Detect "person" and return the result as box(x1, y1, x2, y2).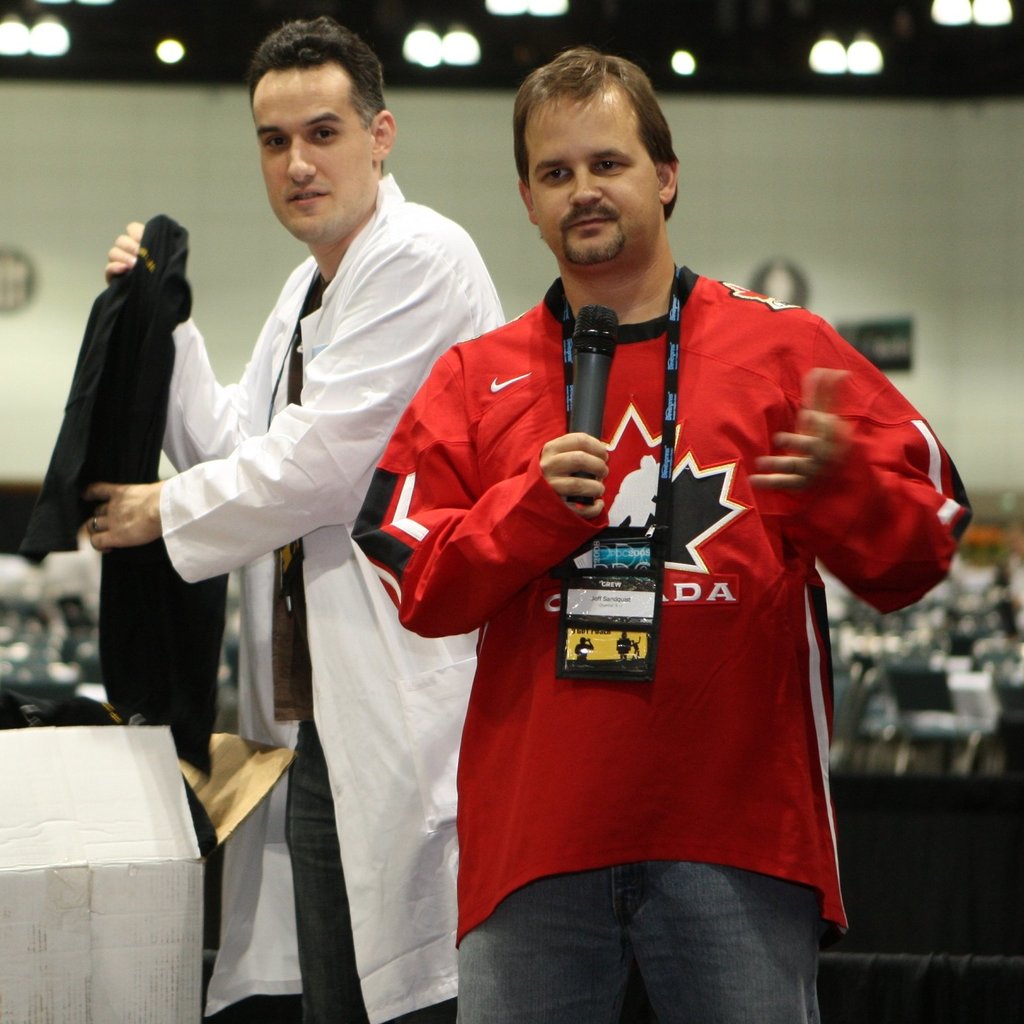
box(85, 13, 508, 1023).
